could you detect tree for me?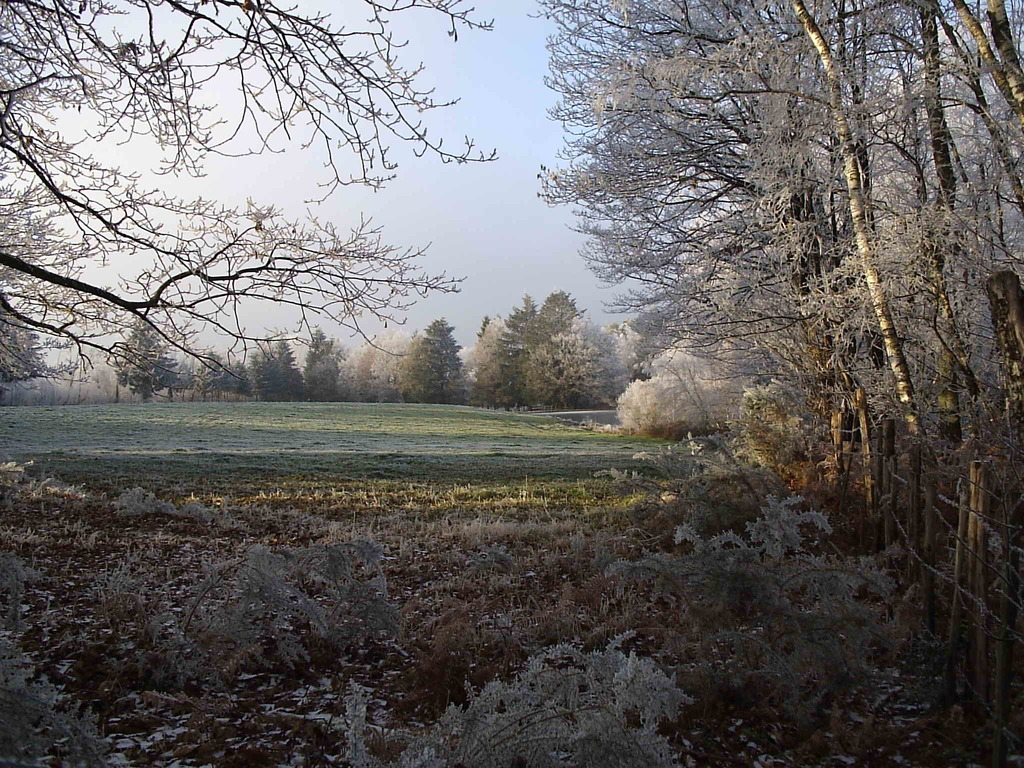
Detection result: 412 316 466 417.
